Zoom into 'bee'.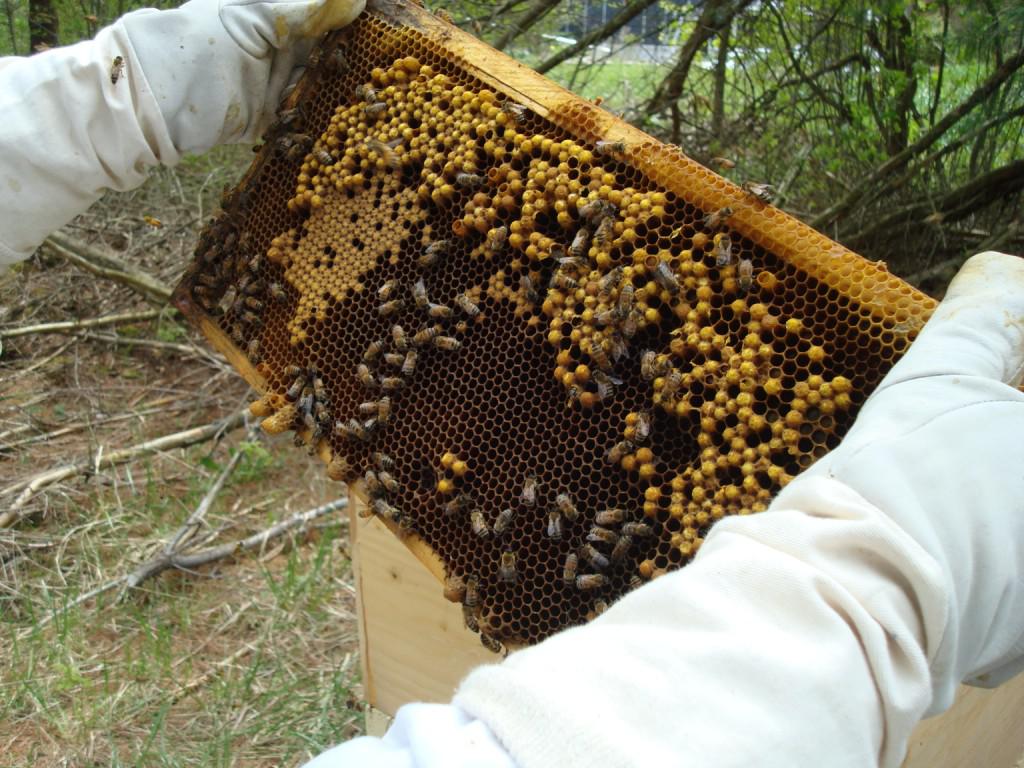
Zoom target: (380, 396, 389, 428).
